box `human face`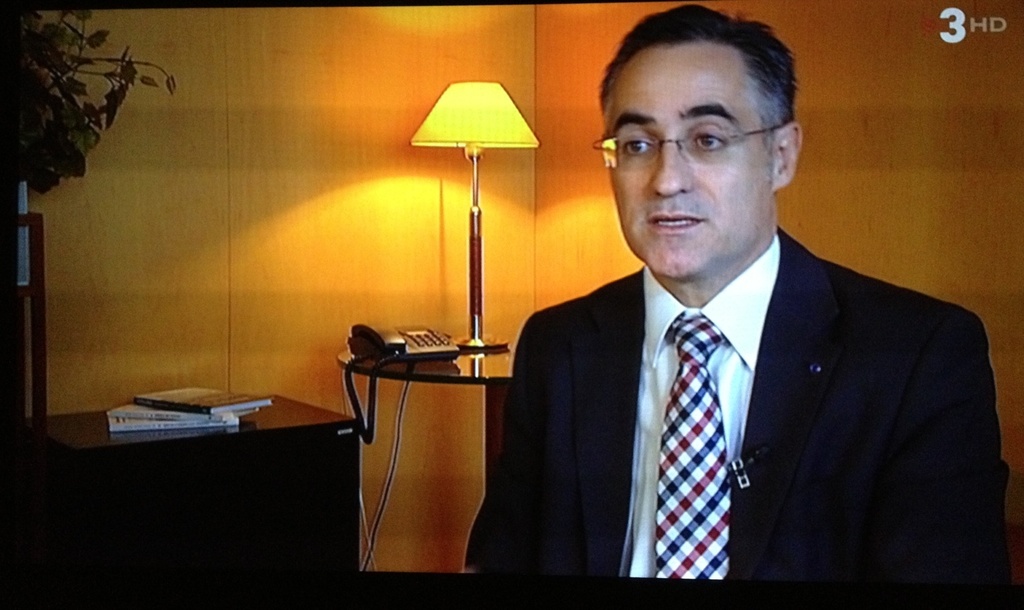
(x1=614, y1=39, x2=769, y2=289)
